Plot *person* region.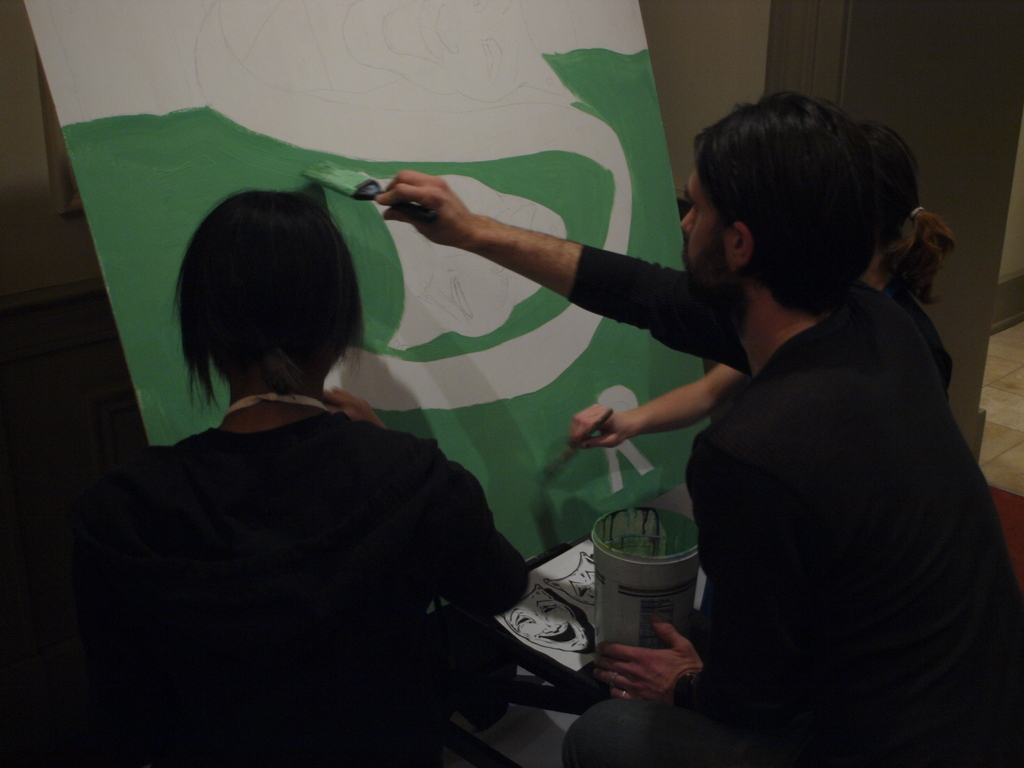
Plotted at (375, 97, 1002, 756).
